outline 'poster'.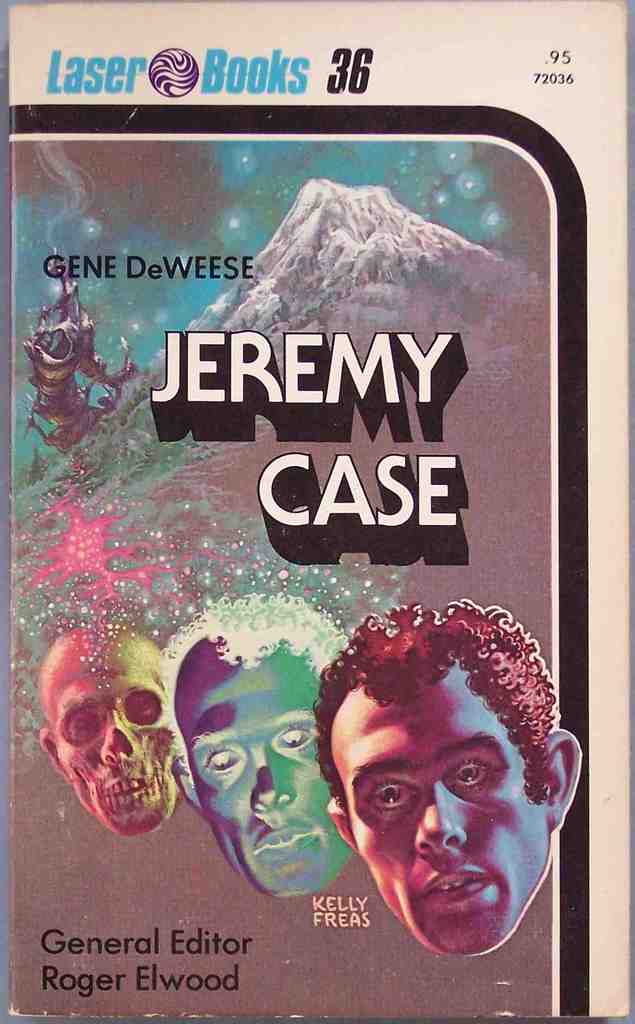
Outline: left=0, top=0, right=634, bottom=1023.
